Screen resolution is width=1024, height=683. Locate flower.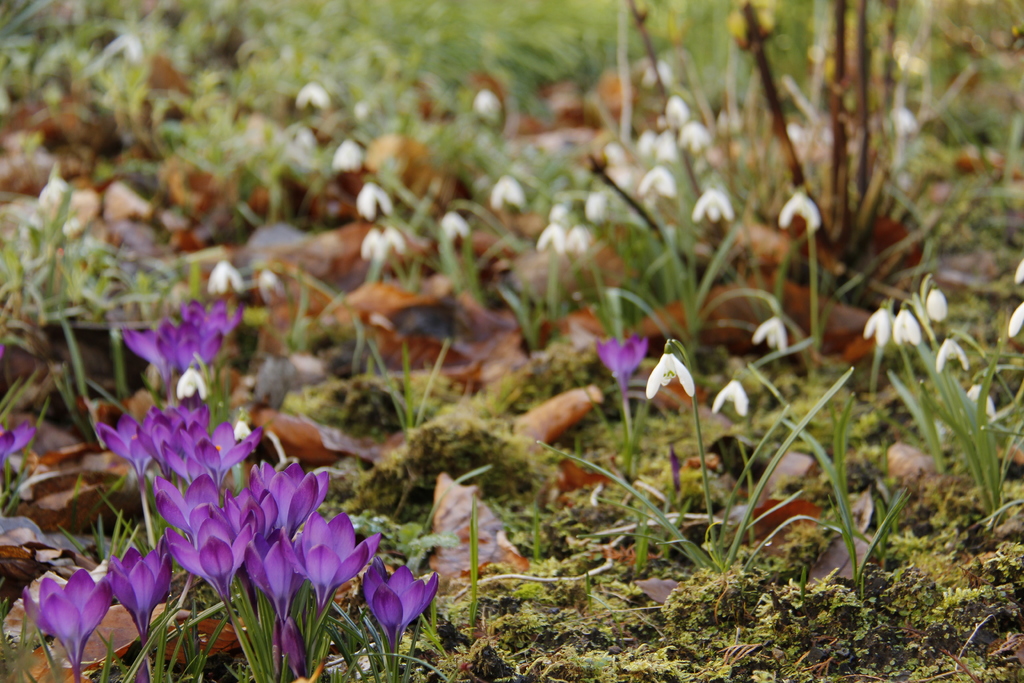
bbox=[589, 331, 646, 383].
